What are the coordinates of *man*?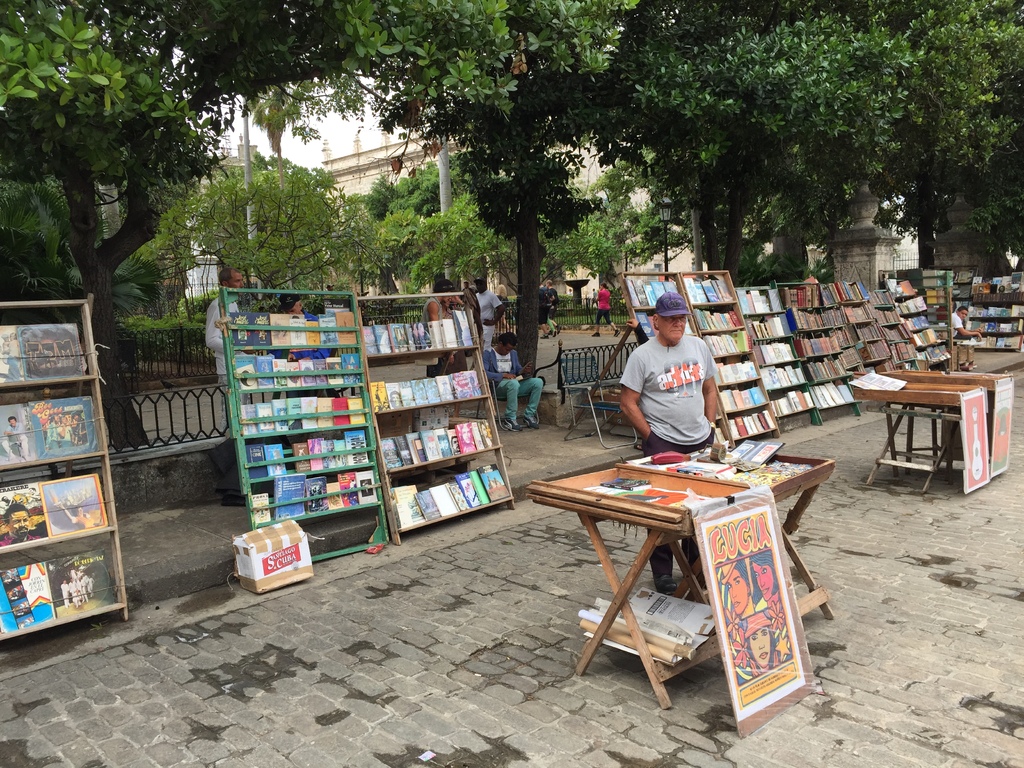
bbox(204, 270, 245, 387).
